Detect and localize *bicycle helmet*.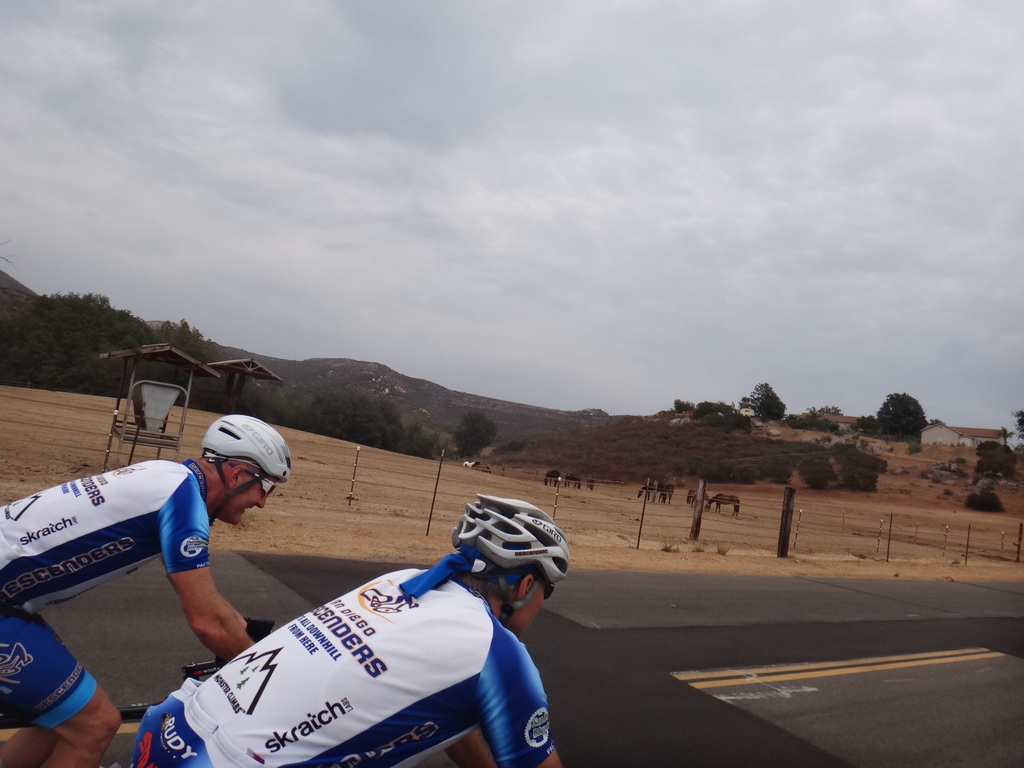
Localized at select_region(196, 412, 293, 529).
